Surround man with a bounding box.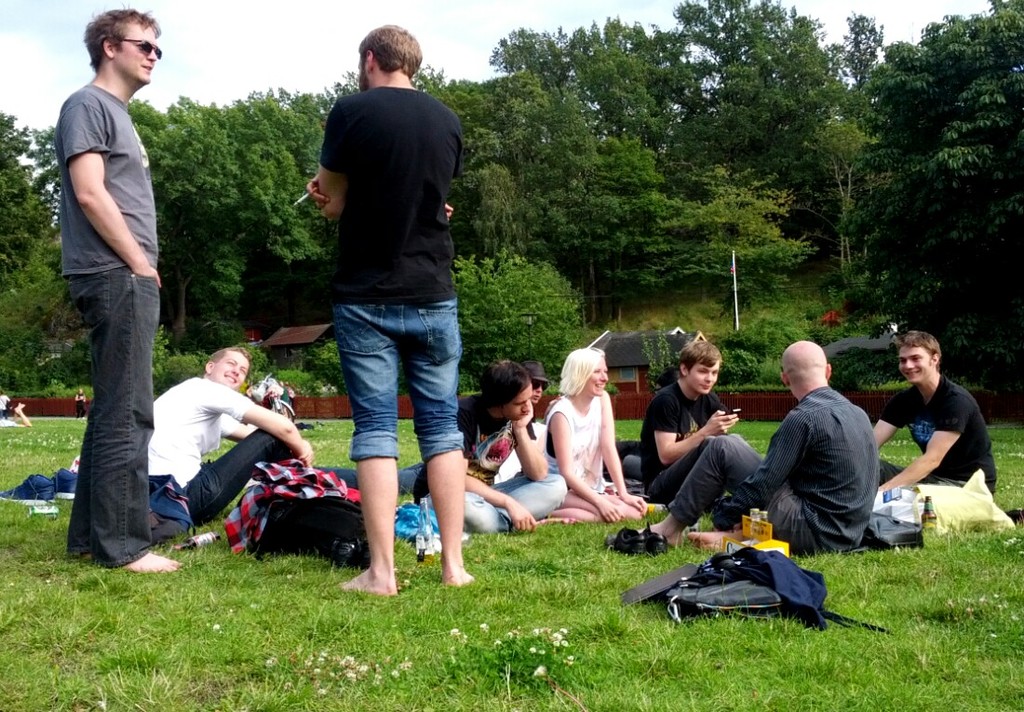
detection(615, 334, 882, 565).
